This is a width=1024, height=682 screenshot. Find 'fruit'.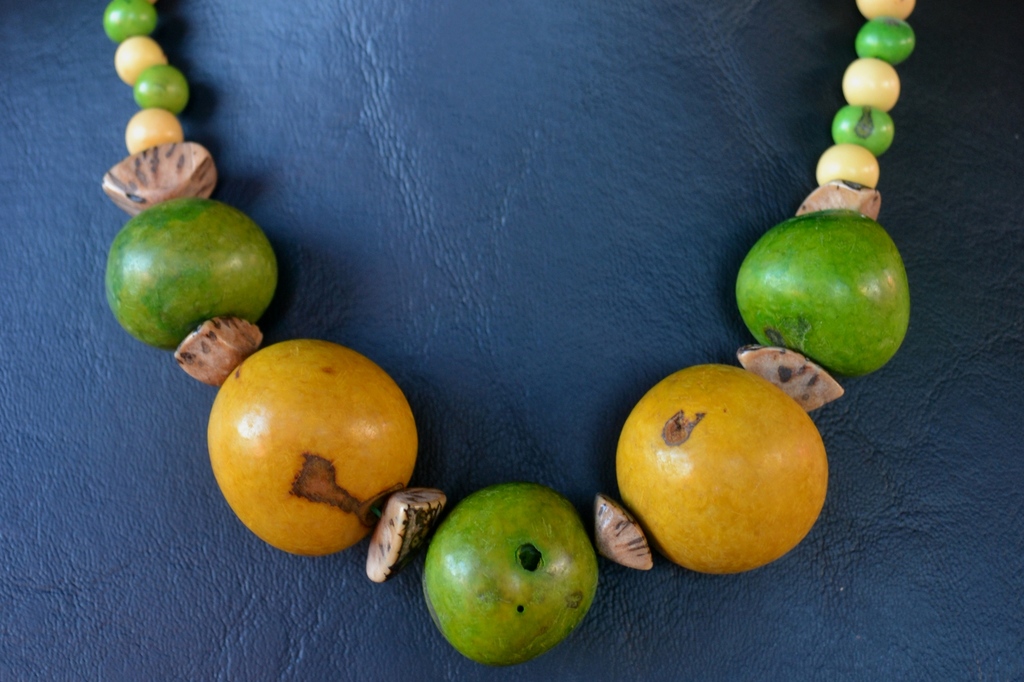
Bounding box: bbox=[737, 210, 925, 383].
